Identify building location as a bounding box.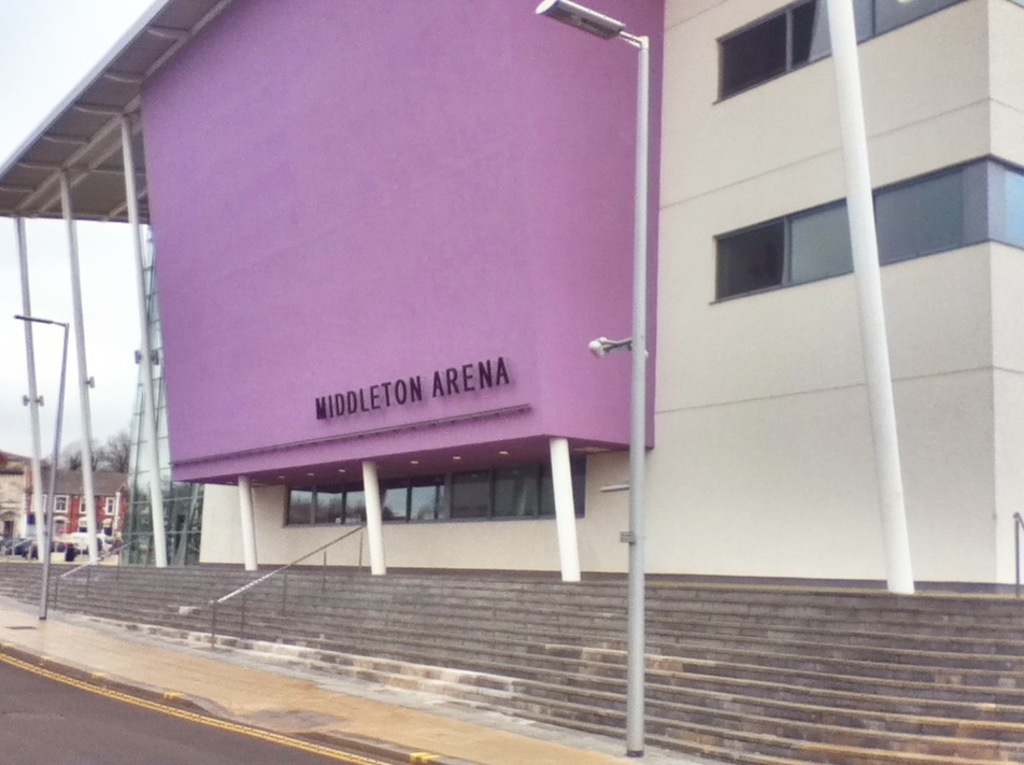
(left=0, top=4, right=1023, bottom=764).
